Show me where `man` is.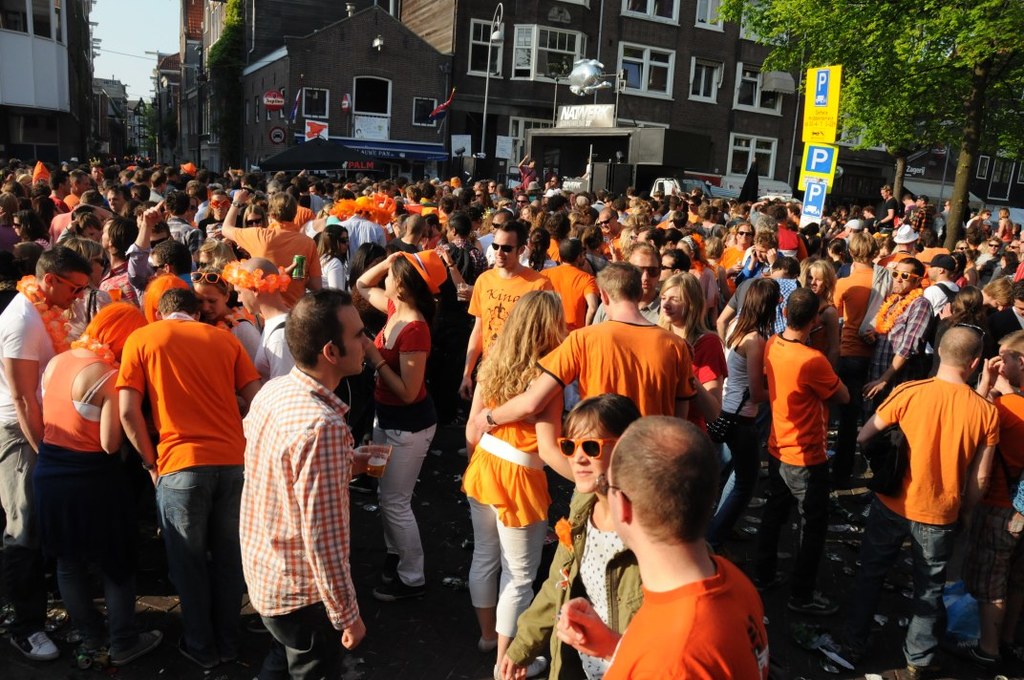
`man` is at (x1=121, y1=289, x2=259, y2=672).
